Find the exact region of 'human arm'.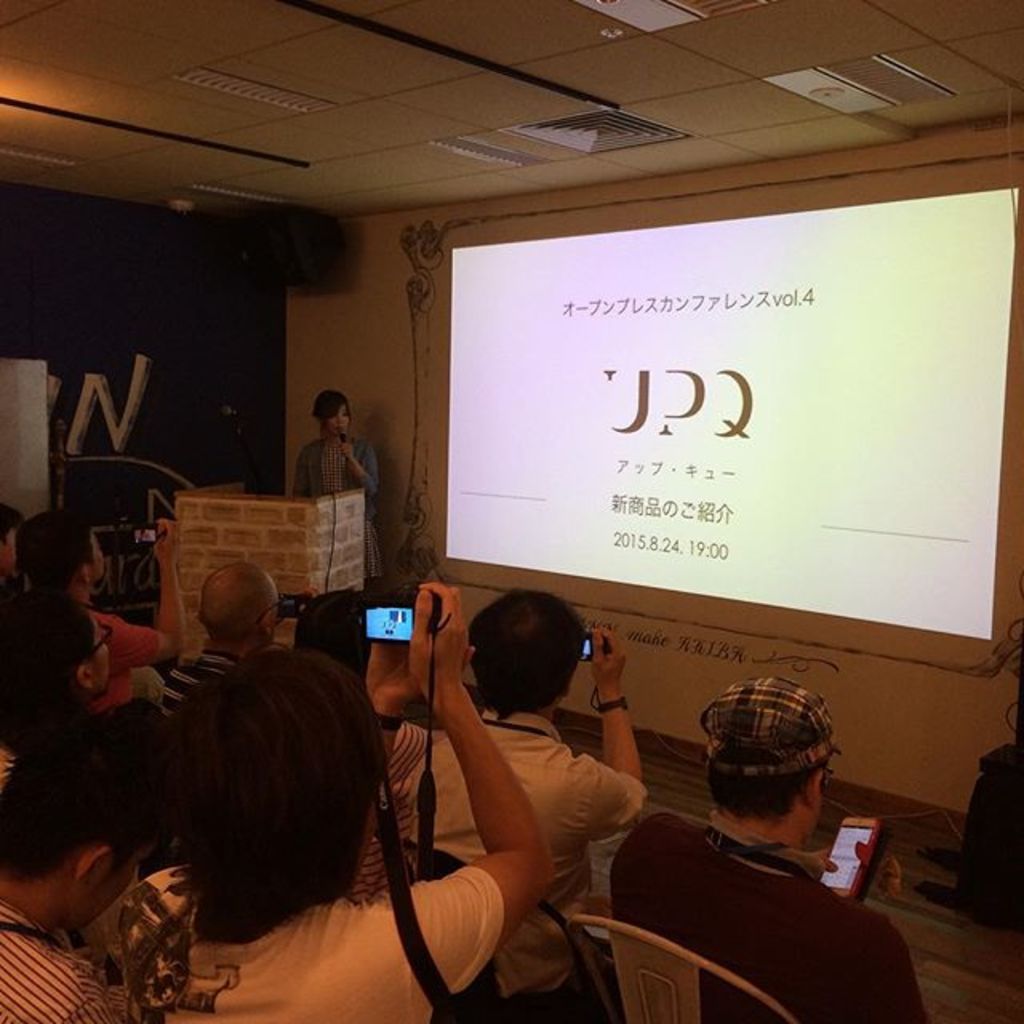
Exact region: Rect(555, 624, 656, 842).
